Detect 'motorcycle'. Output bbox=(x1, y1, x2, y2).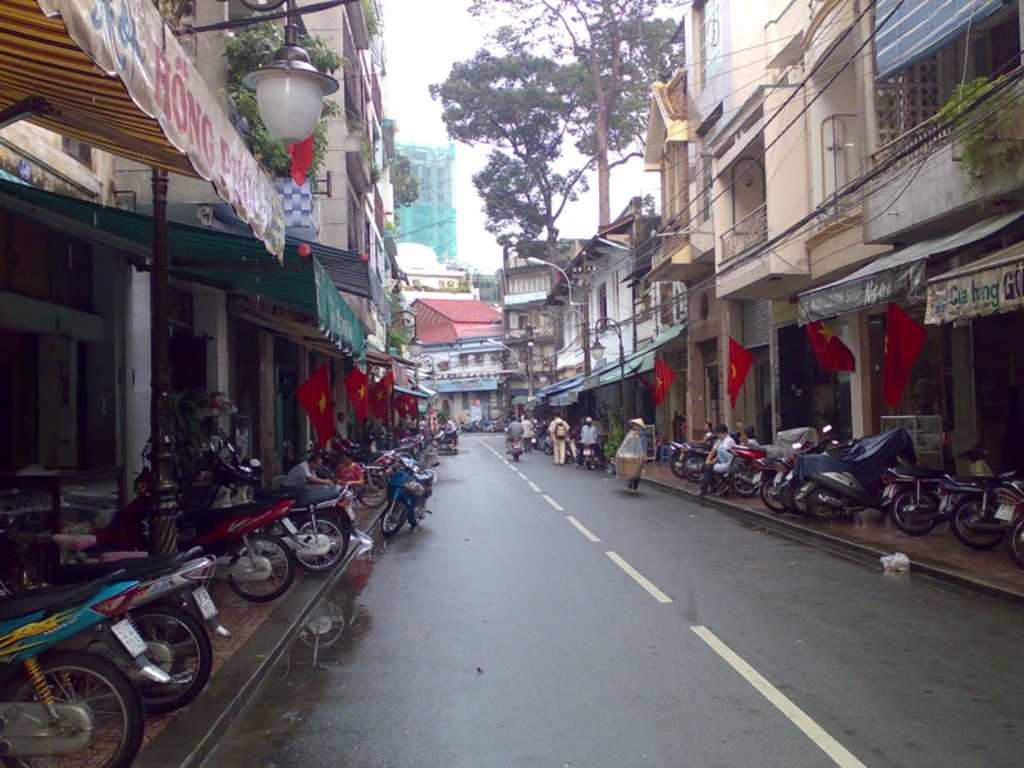
bbox=(936, 470, 1021, 550).
